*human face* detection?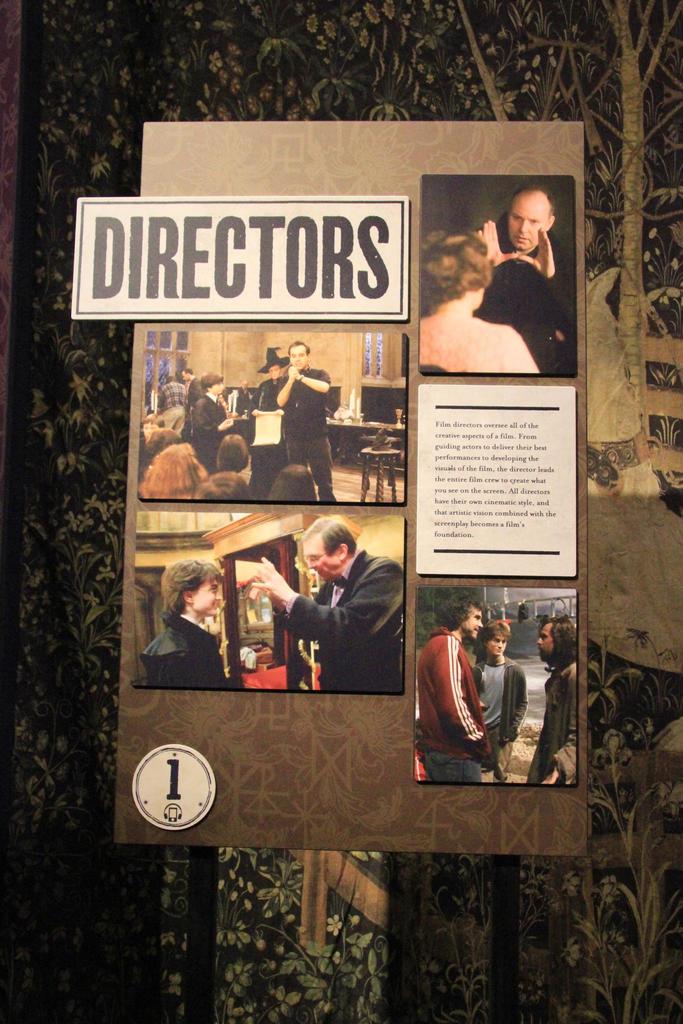
504 193 540 252
